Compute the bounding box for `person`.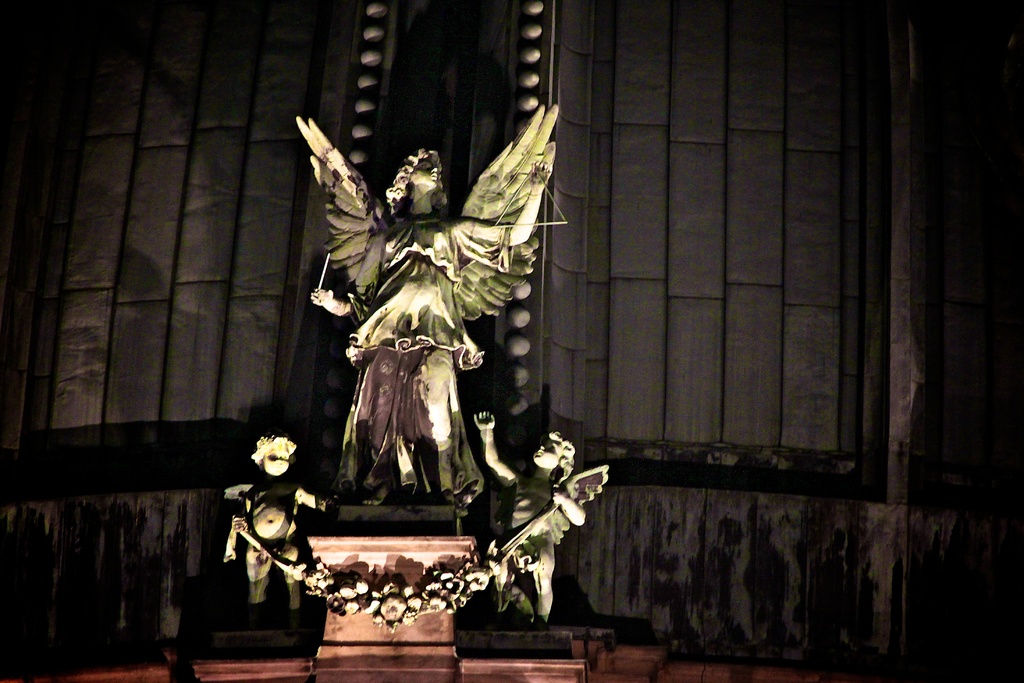
[299, 143, 493, 497].
